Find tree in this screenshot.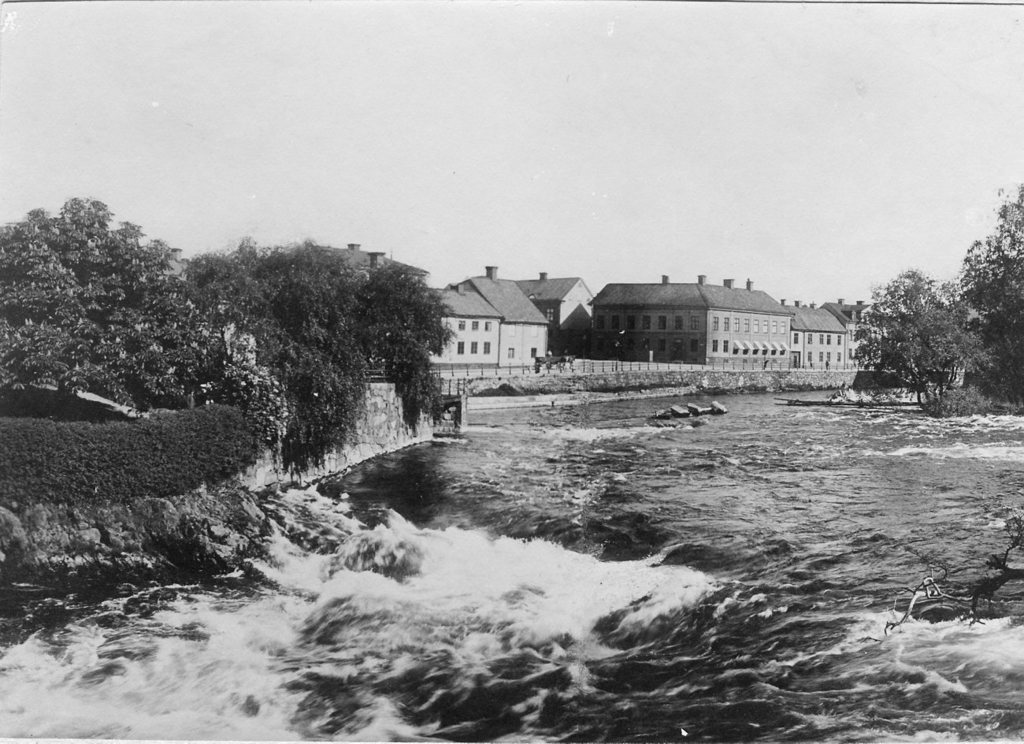
The bounding box for tree is locate(0, 188, 226, 429).
